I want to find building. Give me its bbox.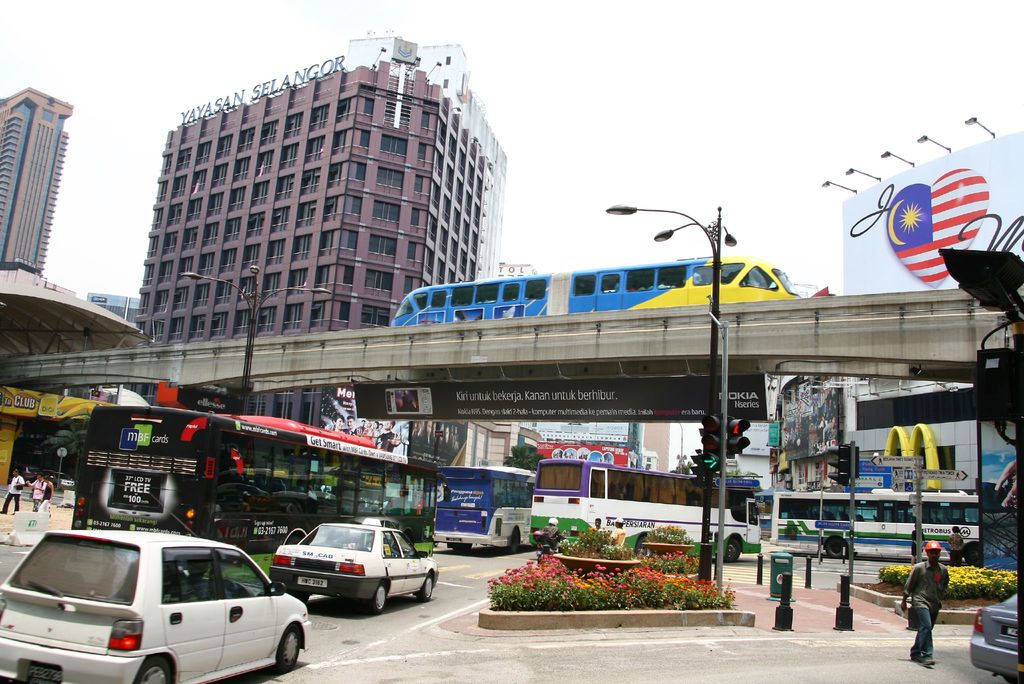
select_region(0, 84, 75, 271).
